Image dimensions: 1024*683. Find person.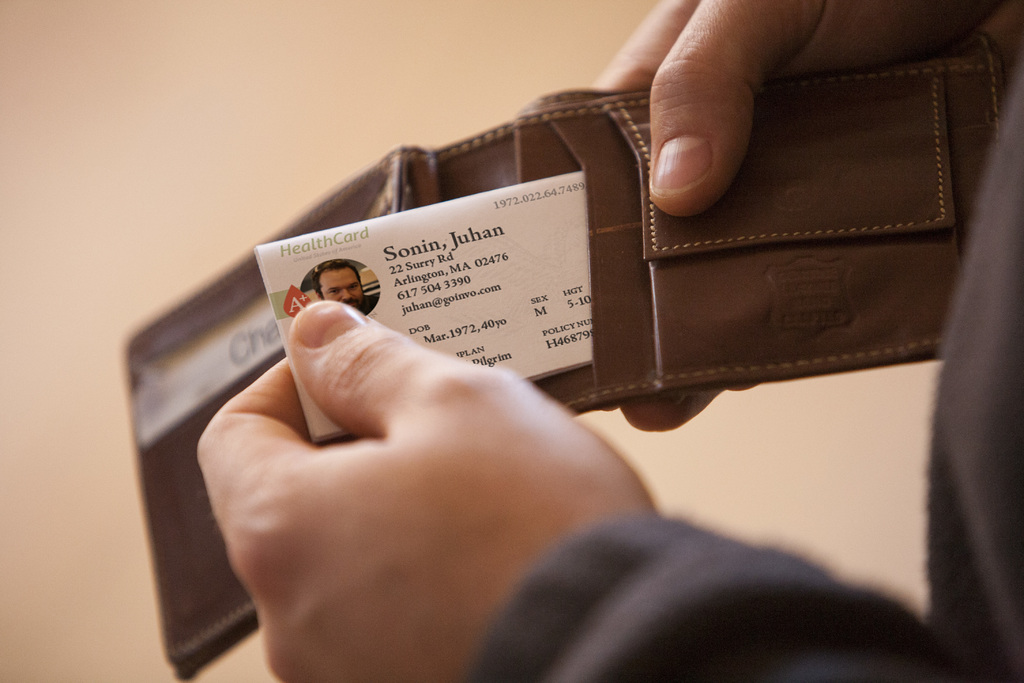
rect(312, 264, 381, 317).
